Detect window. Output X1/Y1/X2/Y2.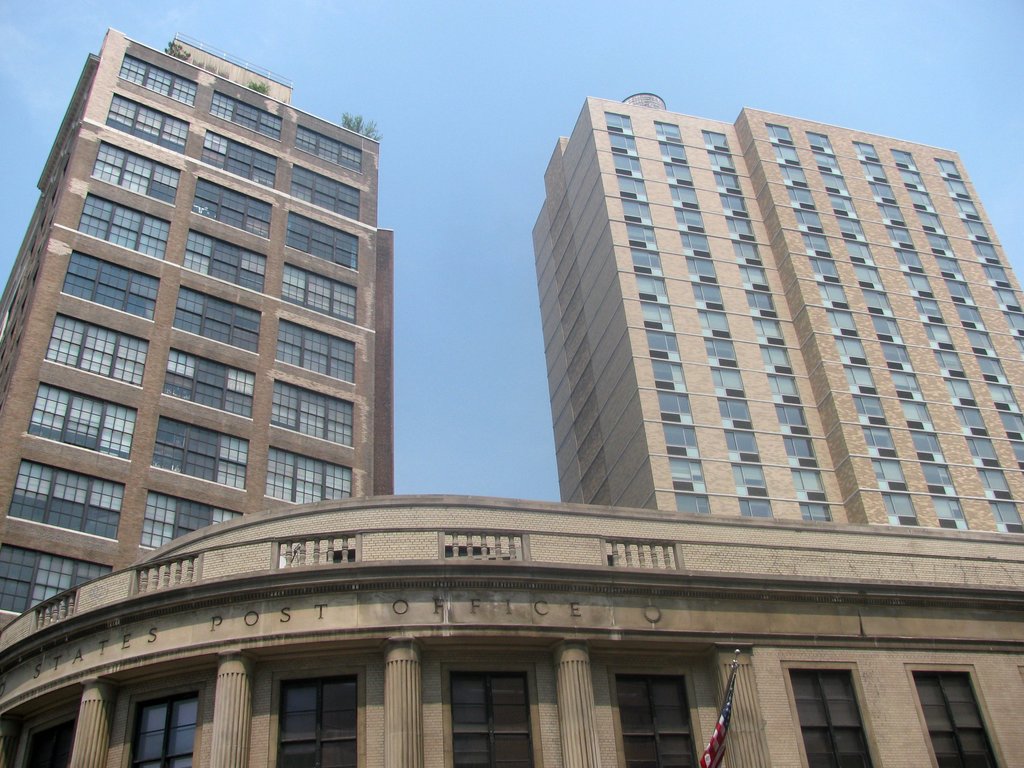
803/132/833/150.
